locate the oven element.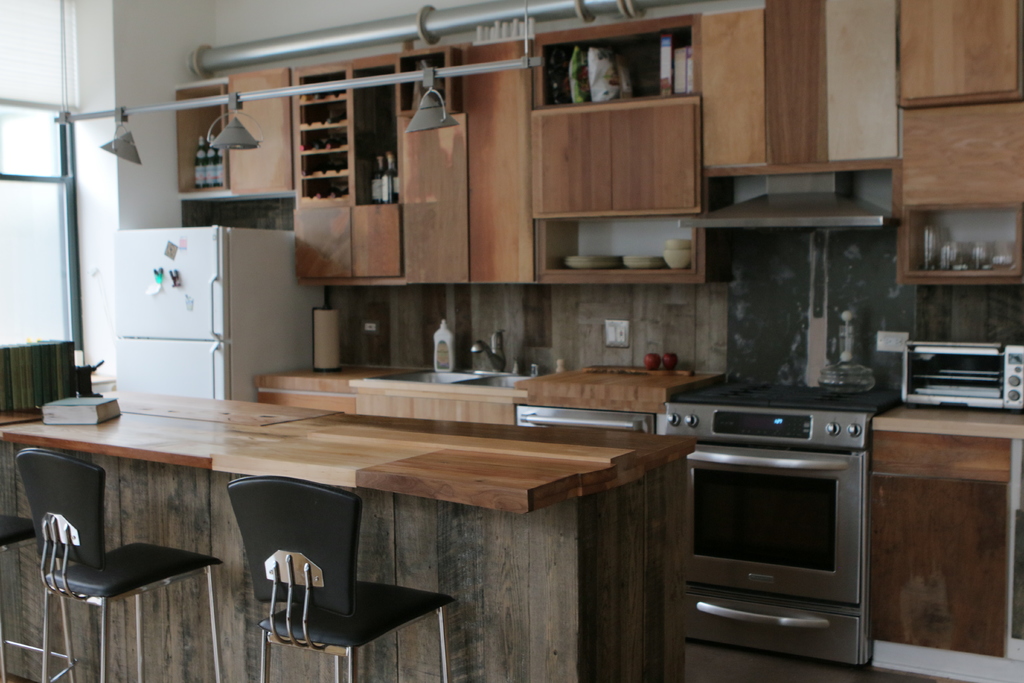
Element bbox: <region>687, 441, 865, 607</region>.
